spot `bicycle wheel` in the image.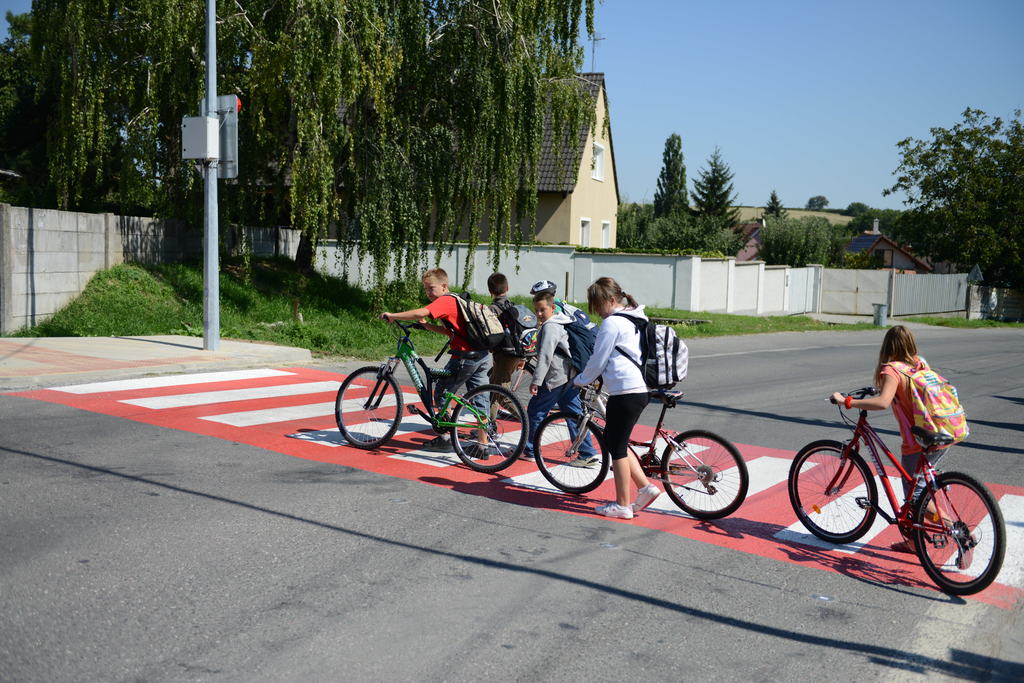
`bicycle wheel` found at box=[534, 409, 606, 493].
